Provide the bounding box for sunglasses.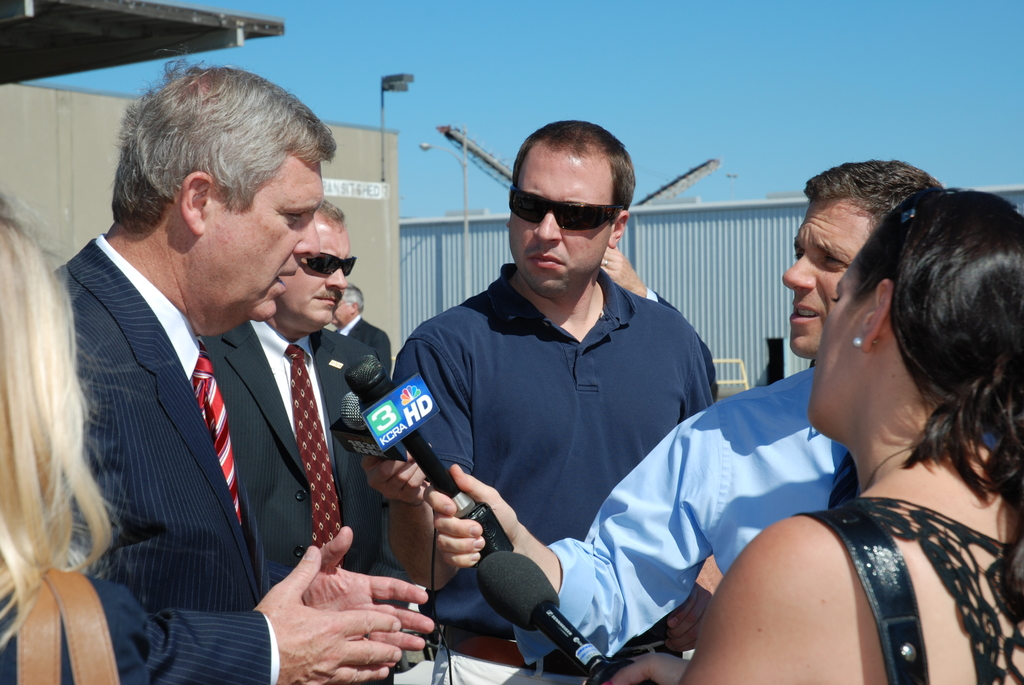
l=508, t=179, r=623, b=232.
